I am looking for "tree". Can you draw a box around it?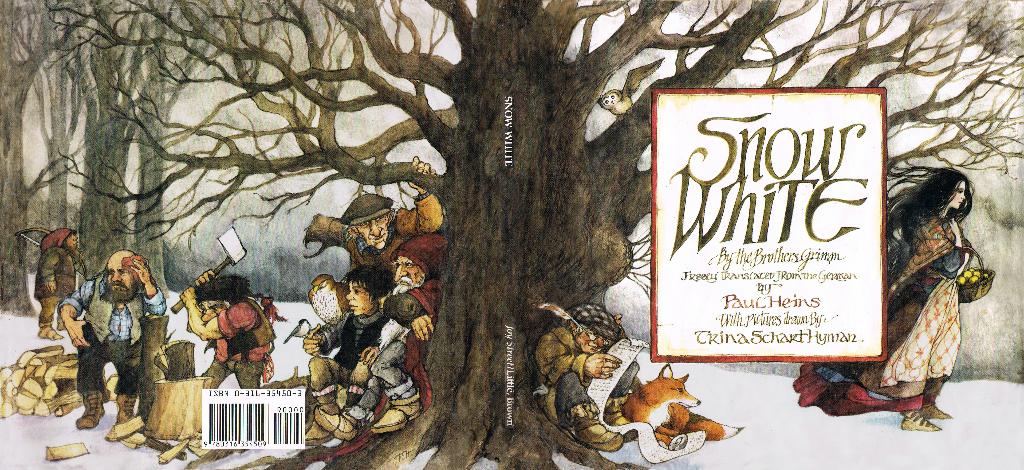
Sure, the bounding box is <bbox>122, 0, 250, 293</bbox>.
